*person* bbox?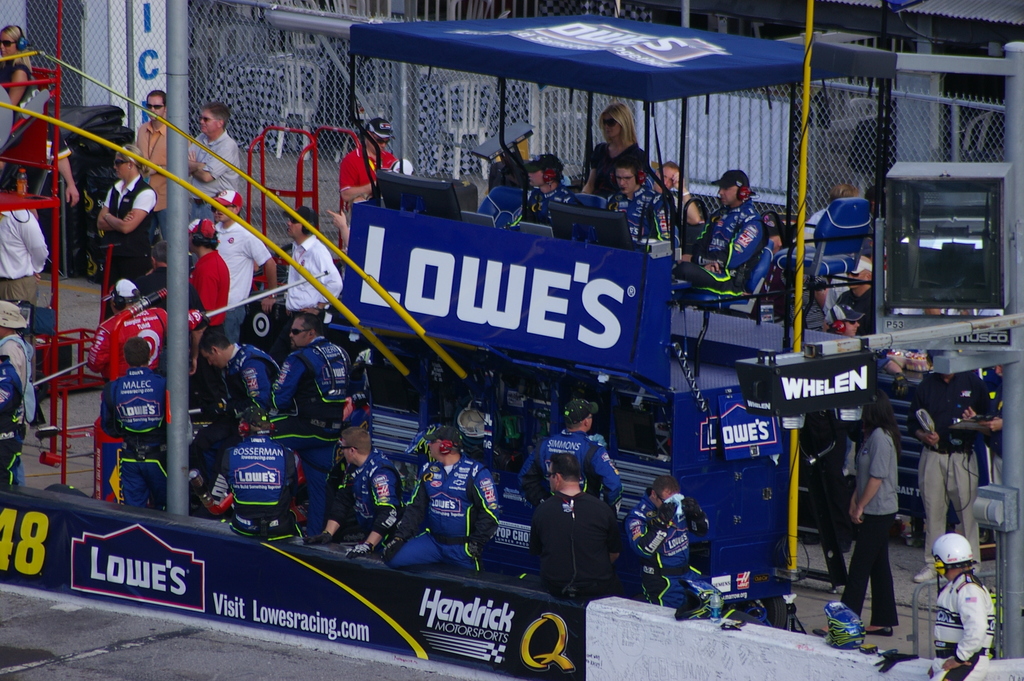
left=913, top=549, right=989, bottom=680
